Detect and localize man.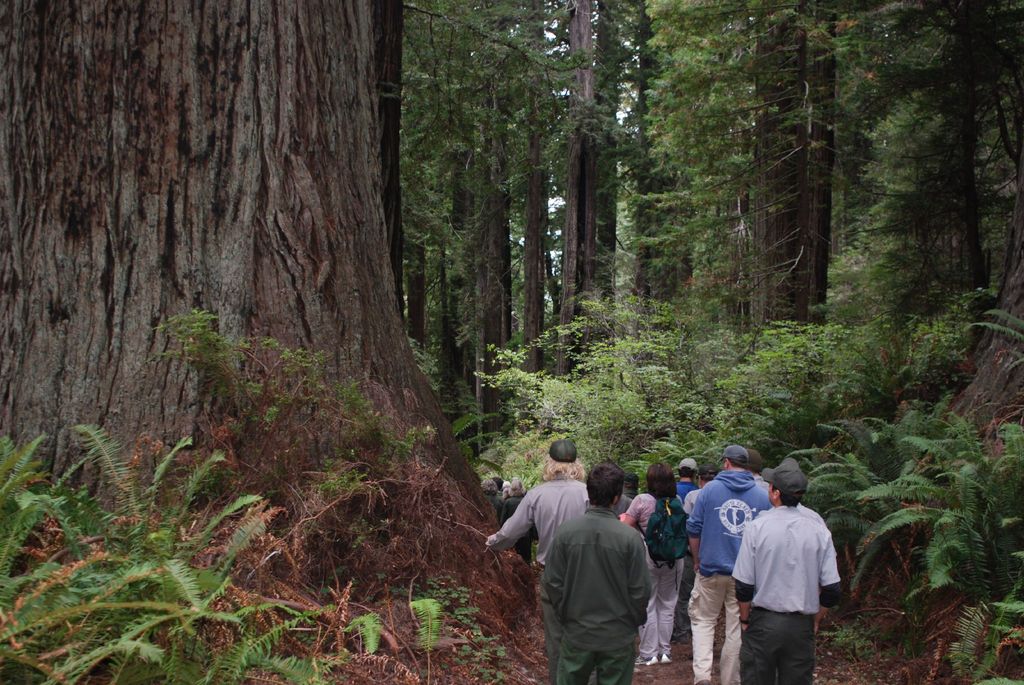
Localized at 692, 439, 776, 684.
